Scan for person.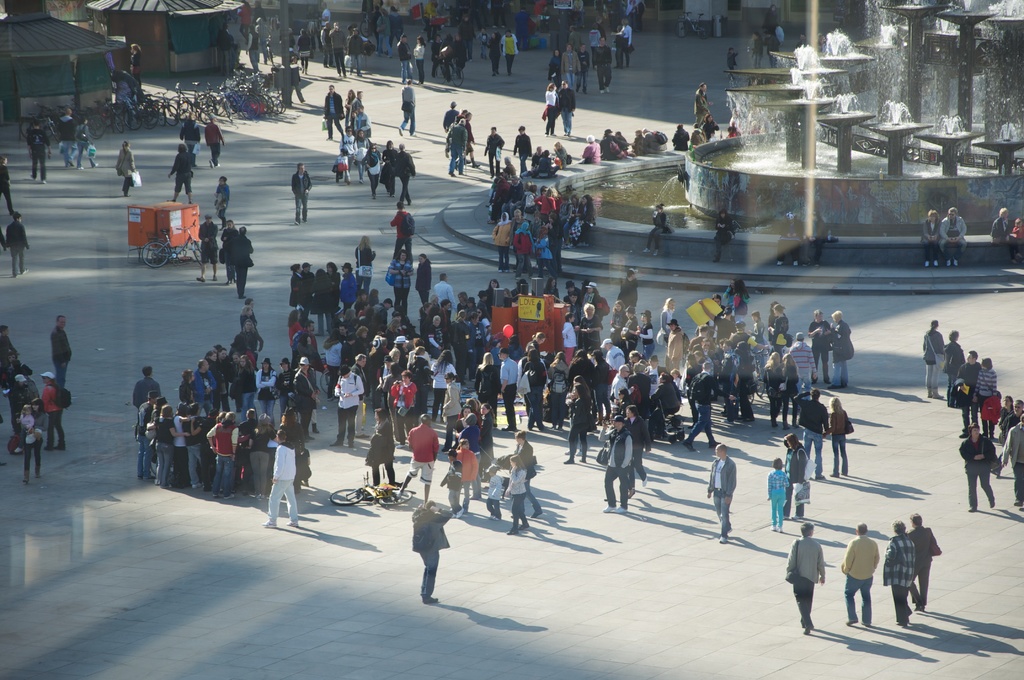
Scan result: {"left": 289, "top": 356, "right": 318, "bottom": 440}.
